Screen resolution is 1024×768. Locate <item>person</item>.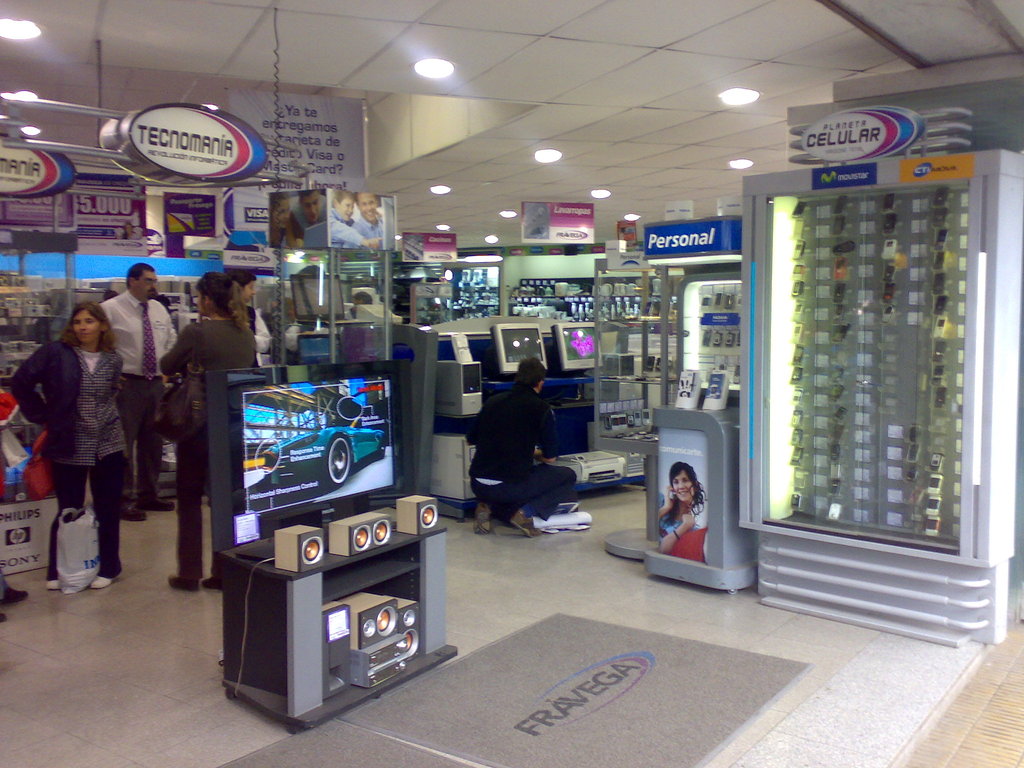
x1=274, y1=192, x2=303, y2=249.
